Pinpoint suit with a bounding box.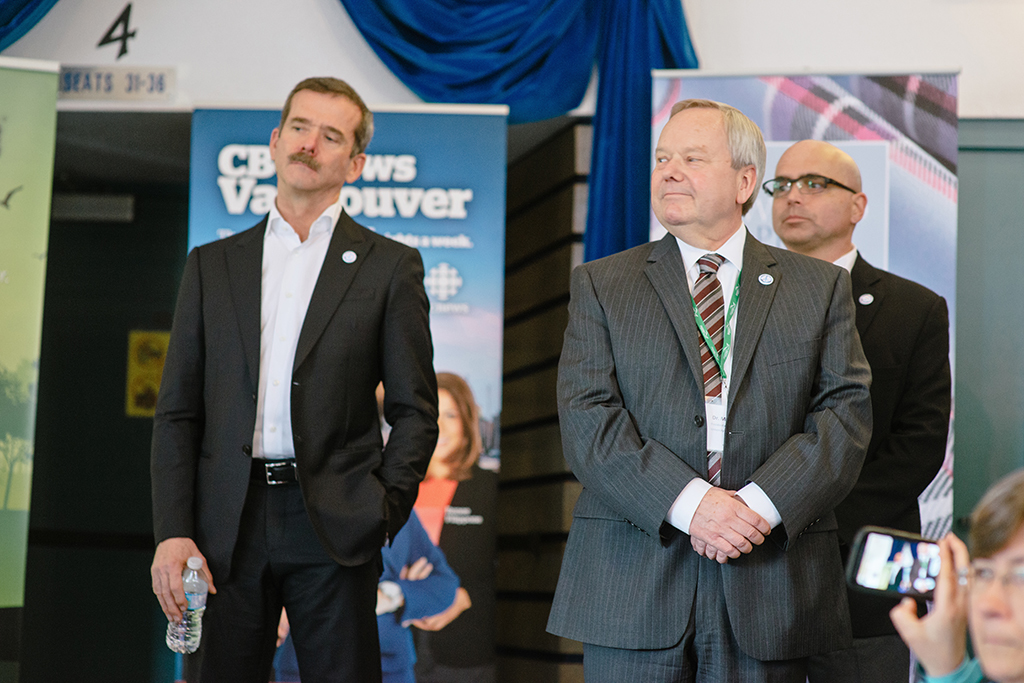
bbox(144, 70, 448, 682).
